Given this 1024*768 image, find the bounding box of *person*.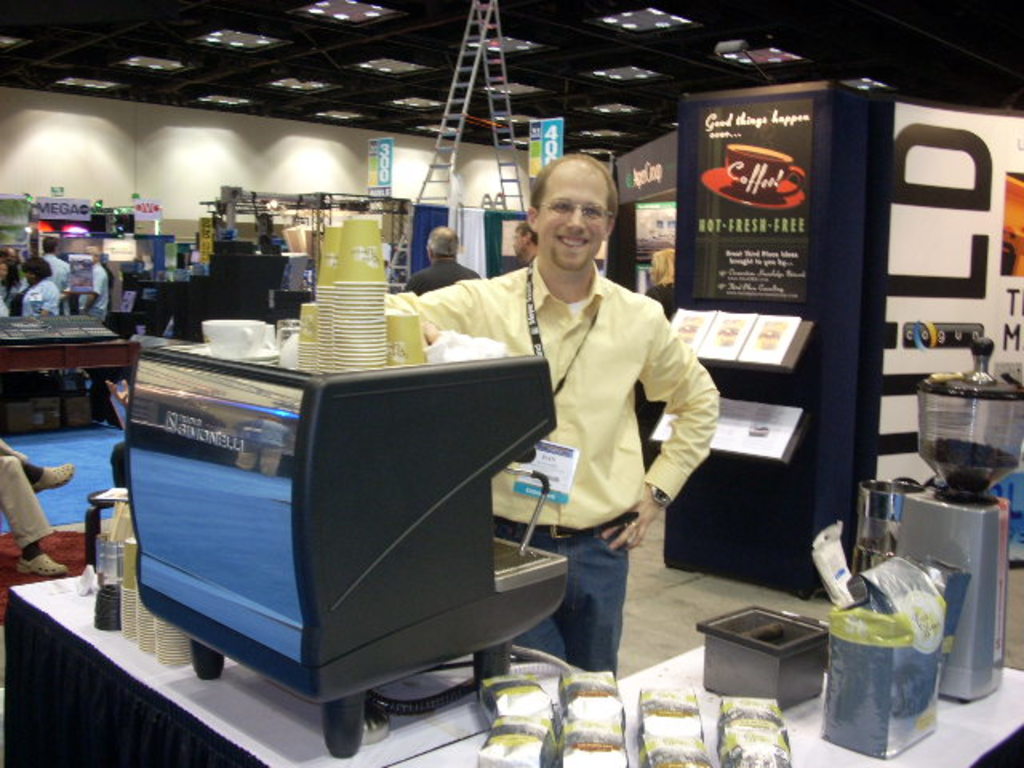
638/248/674/461.
